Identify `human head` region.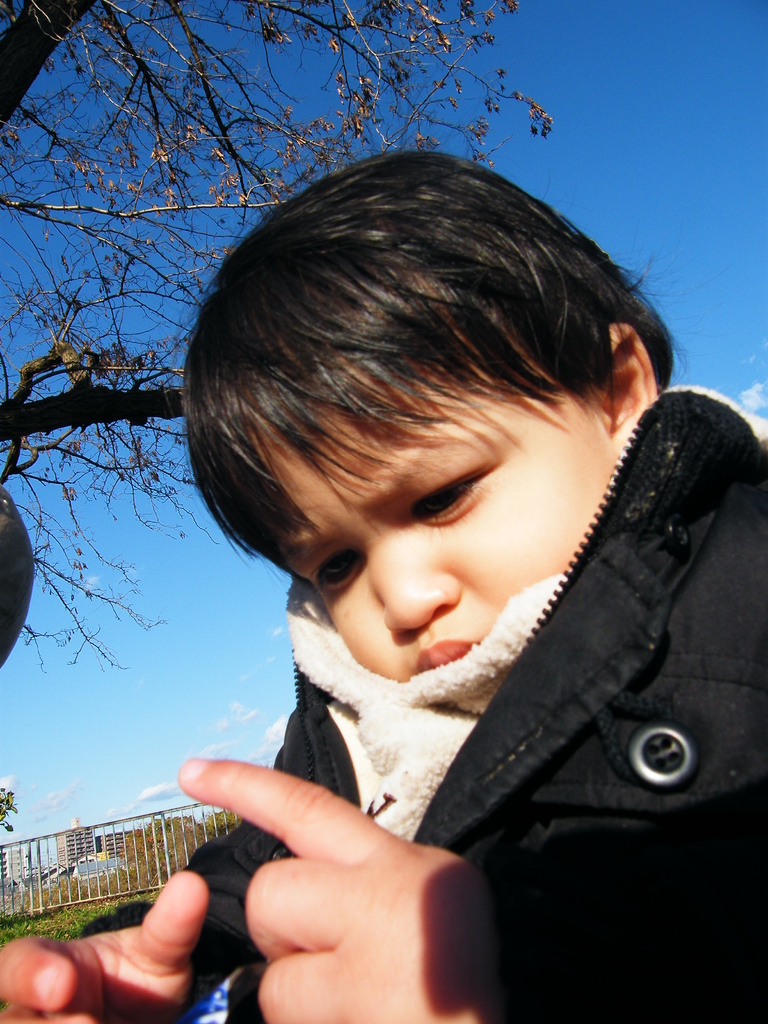
Region: select_region(204, 156, 660, 675).
